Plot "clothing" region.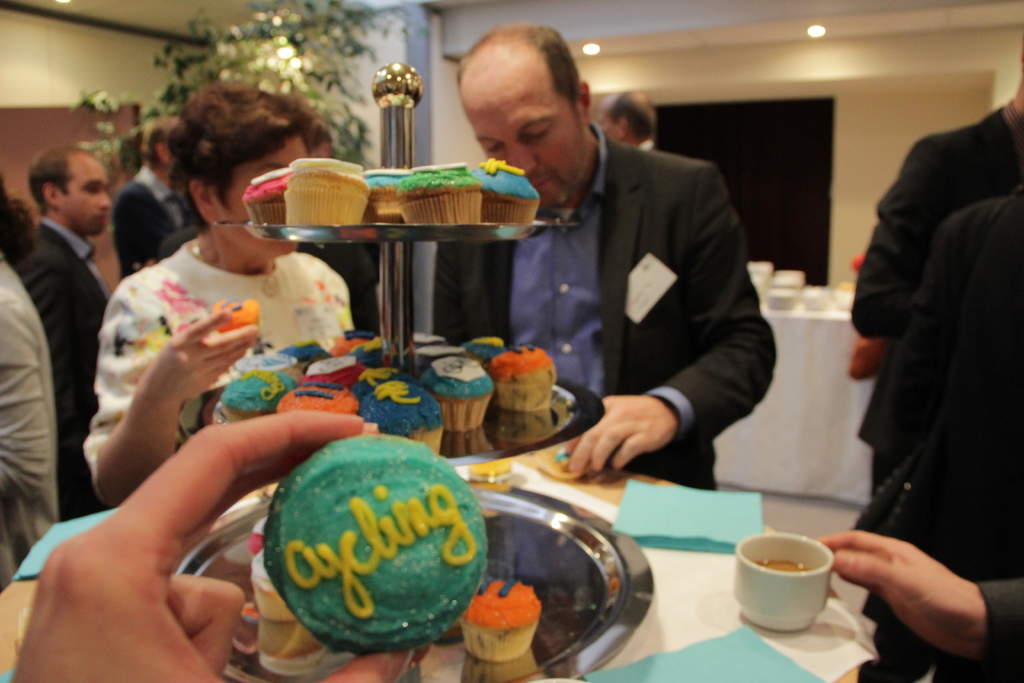
Plotted at [left=0, top=254, right=51, bottom=586].
